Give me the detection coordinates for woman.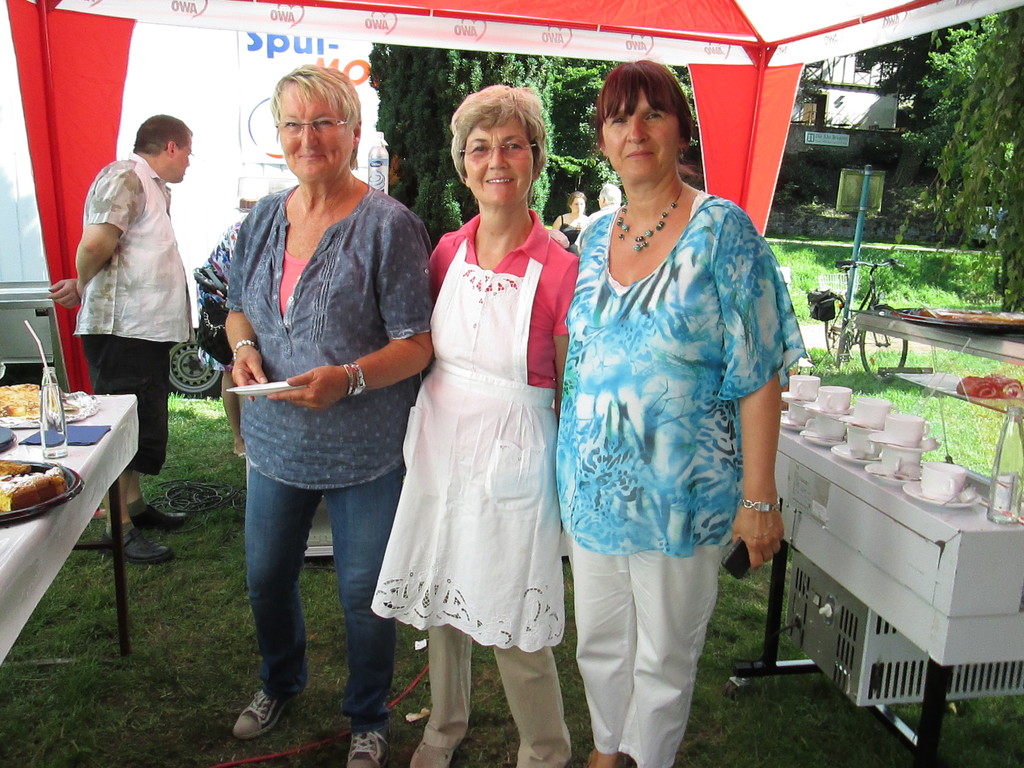
crop(221, 64, 445, 767).
